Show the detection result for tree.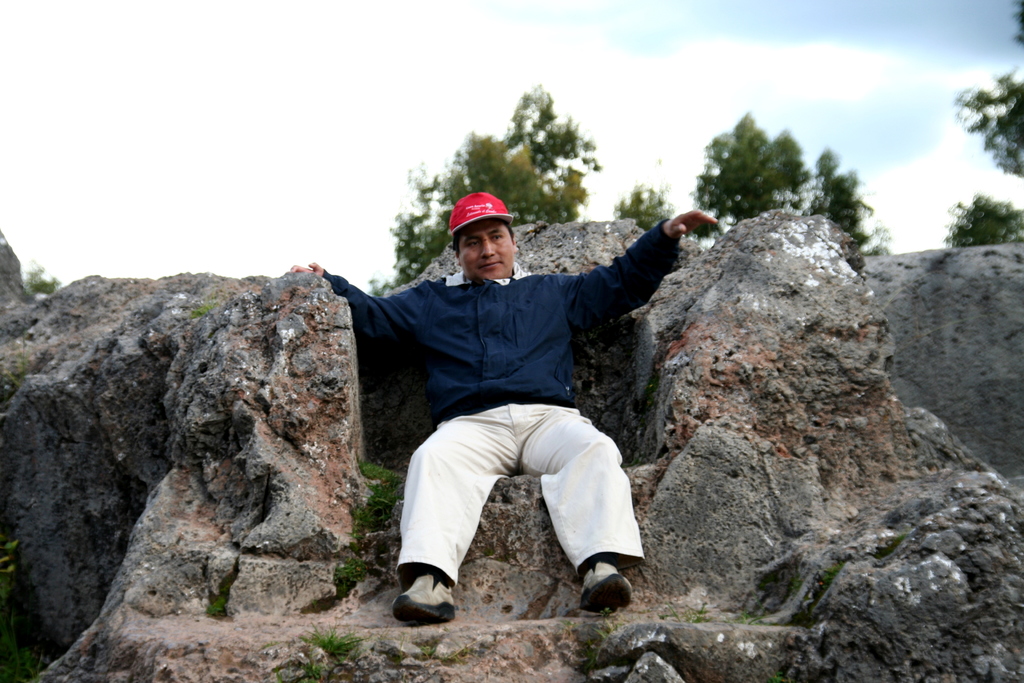
box=[943, 197, 1023, 241].
